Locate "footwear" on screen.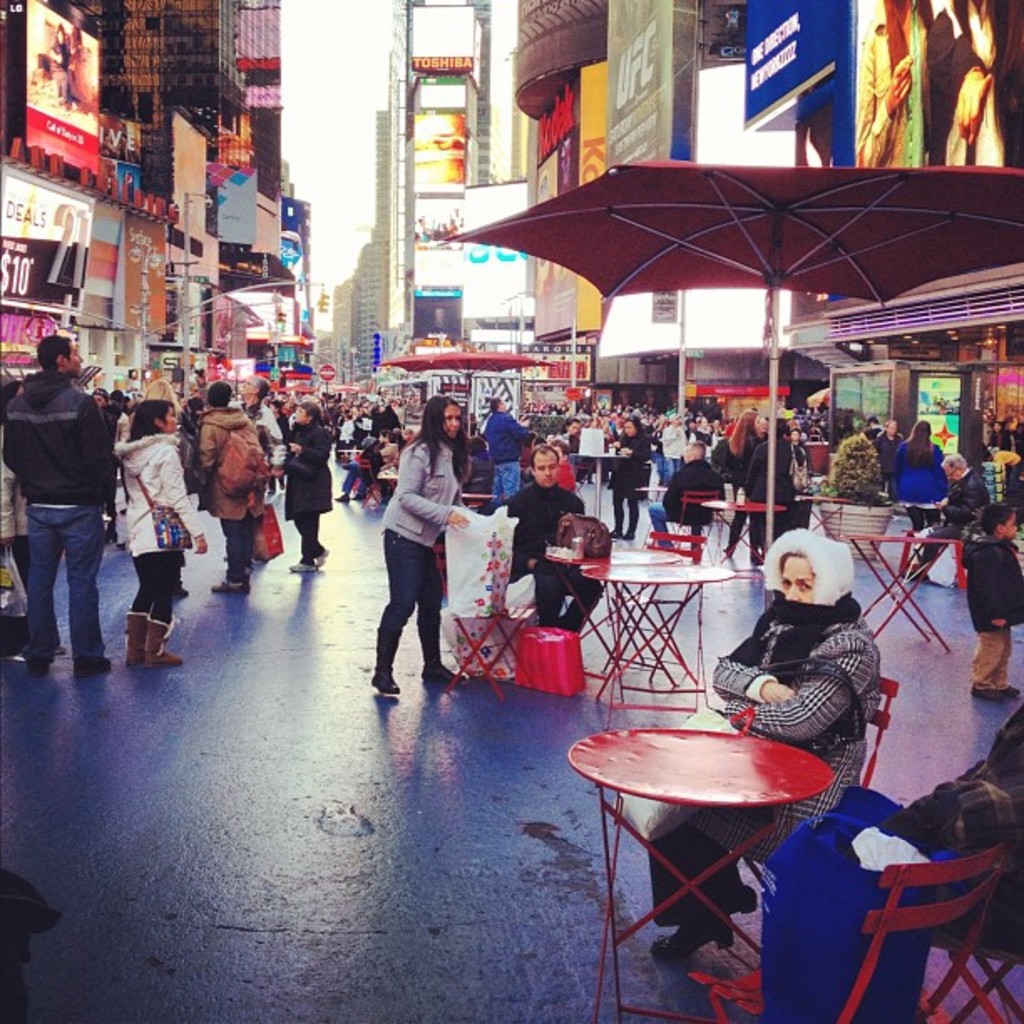
On screen at 425:661:465:684.
